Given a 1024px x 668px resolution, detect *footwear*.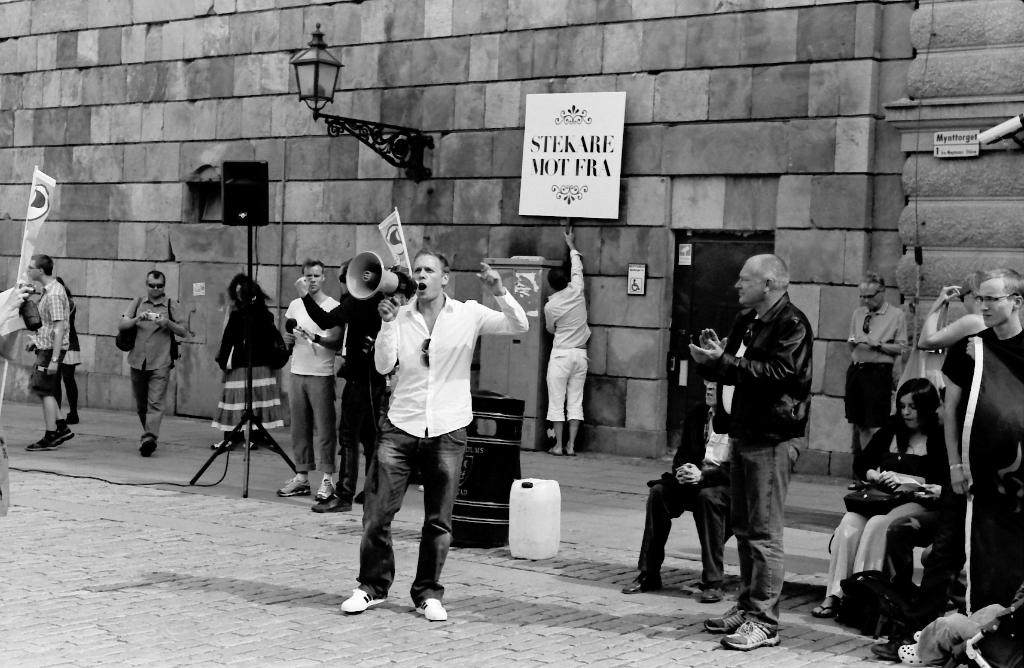
{"left": 278, "top": 472, "right": 309, "bottom": 496}.
